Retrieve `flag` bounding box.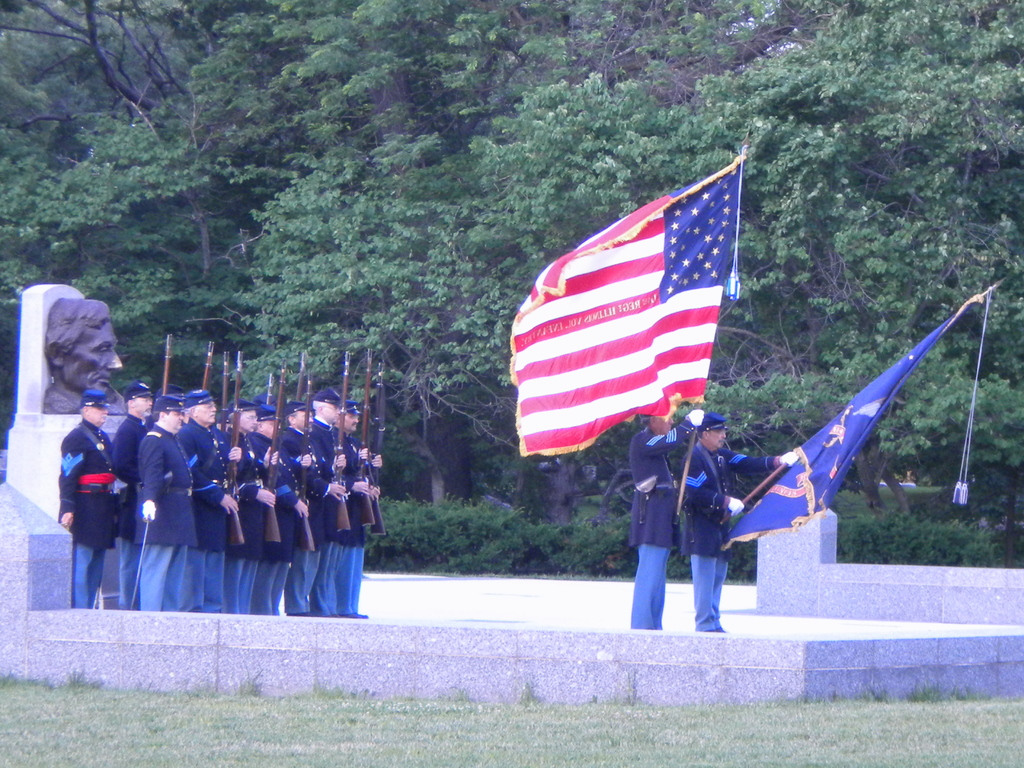
Bounding box: select_region(511, 160, 742, 458).
